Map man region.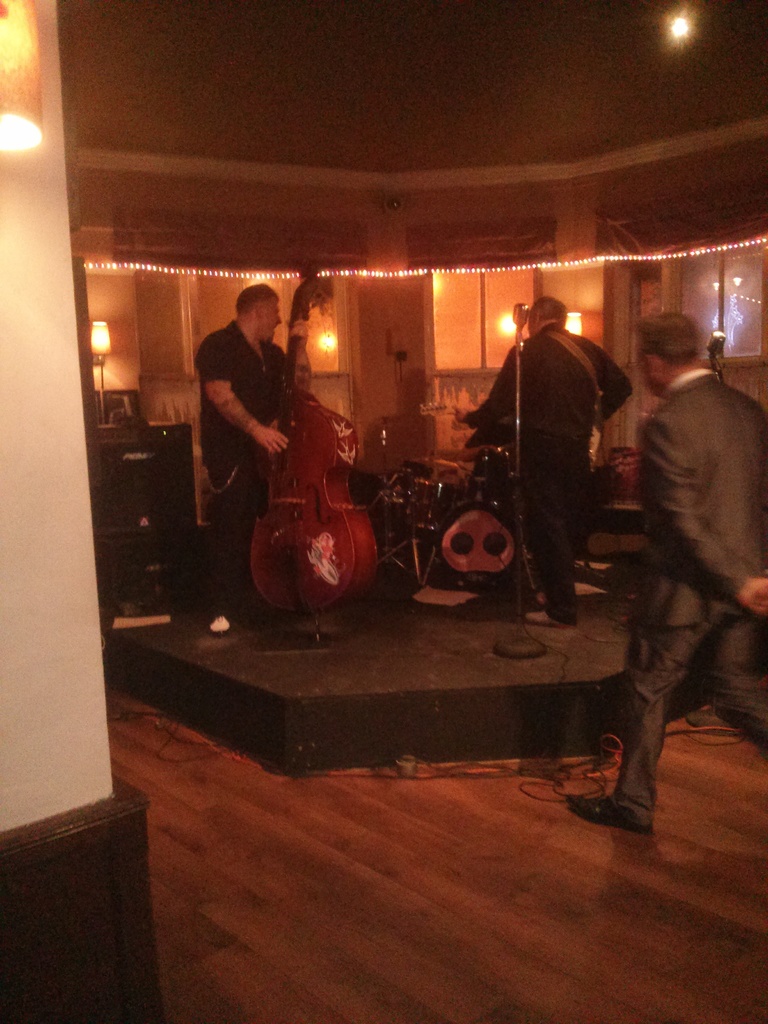
Mapped to 450,294,630,623.
